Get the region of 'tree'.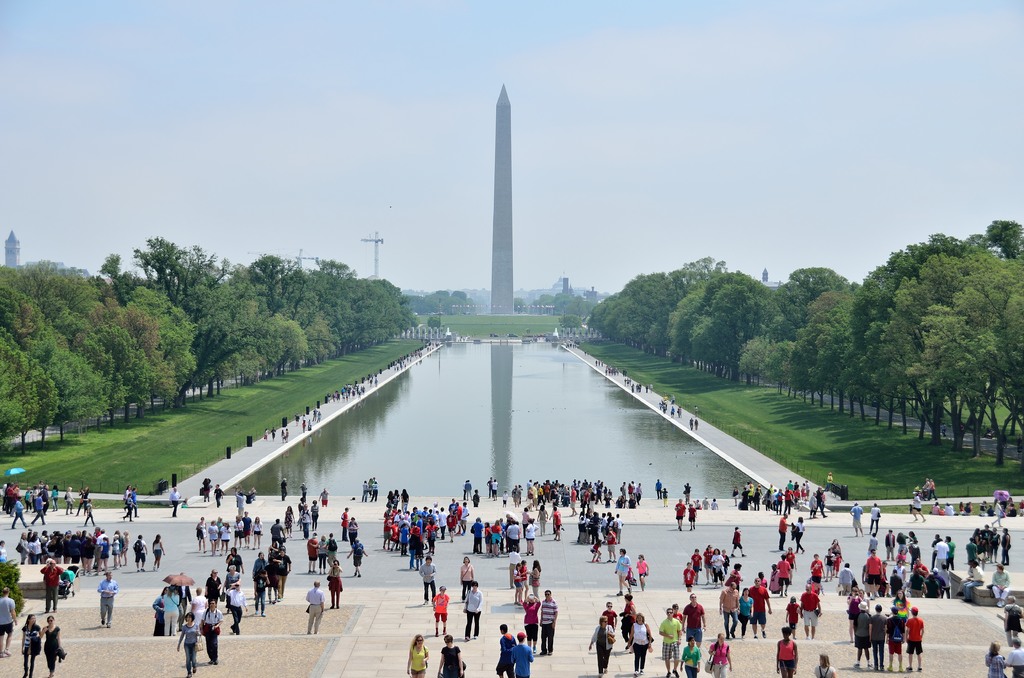
pyautogui.locateOnScreen(847, 234, 971, 438).
